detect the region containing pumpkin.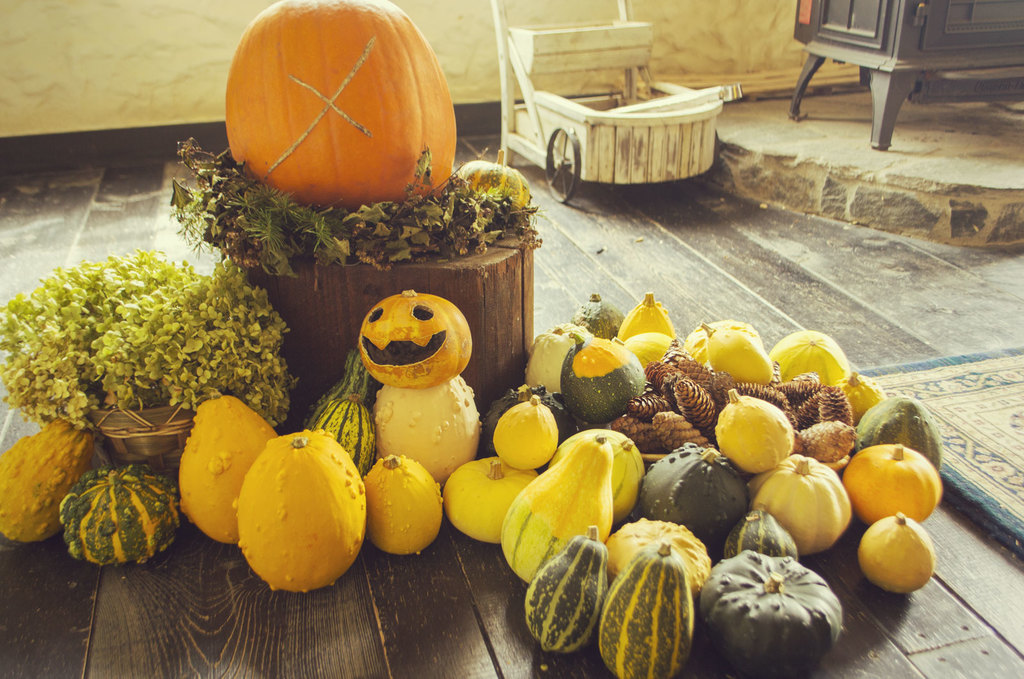
[642, 440, 747, 550].
